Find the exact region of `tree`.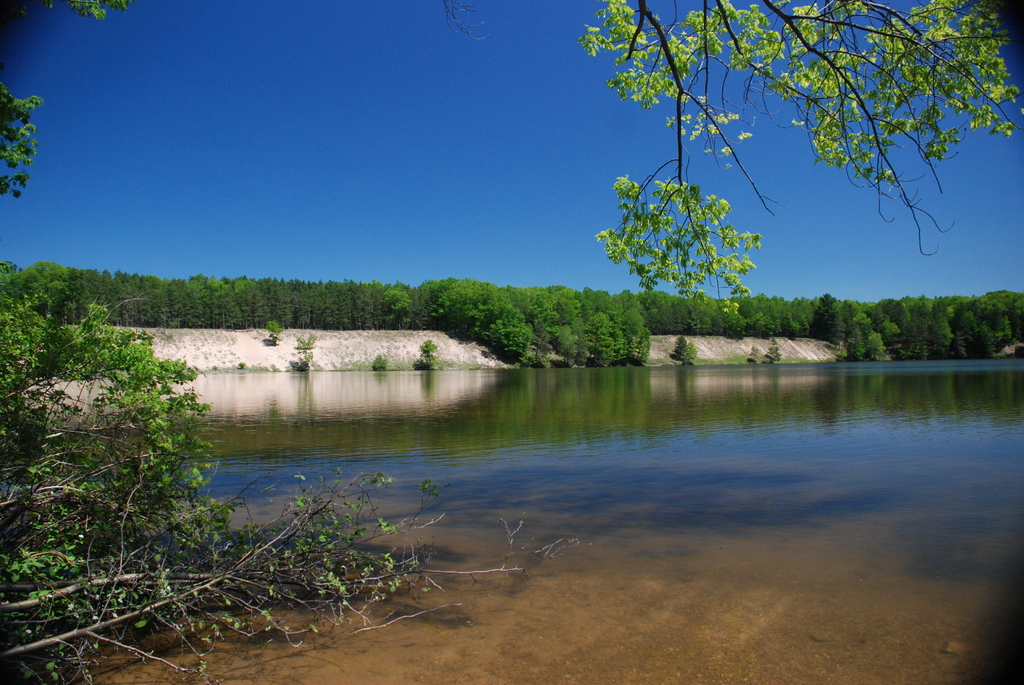
Exact region: {"x1": 925, "y1": 298, "x2": 957, "y2": 365}.
